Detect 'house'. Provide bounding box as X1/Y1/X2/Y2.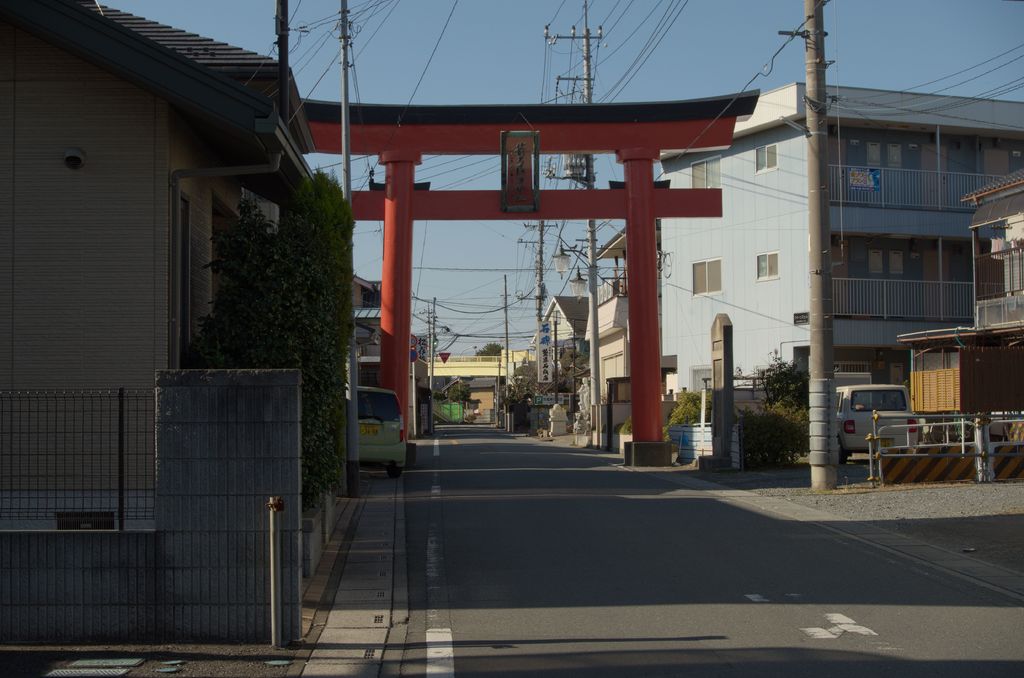
0/0/323/504.
